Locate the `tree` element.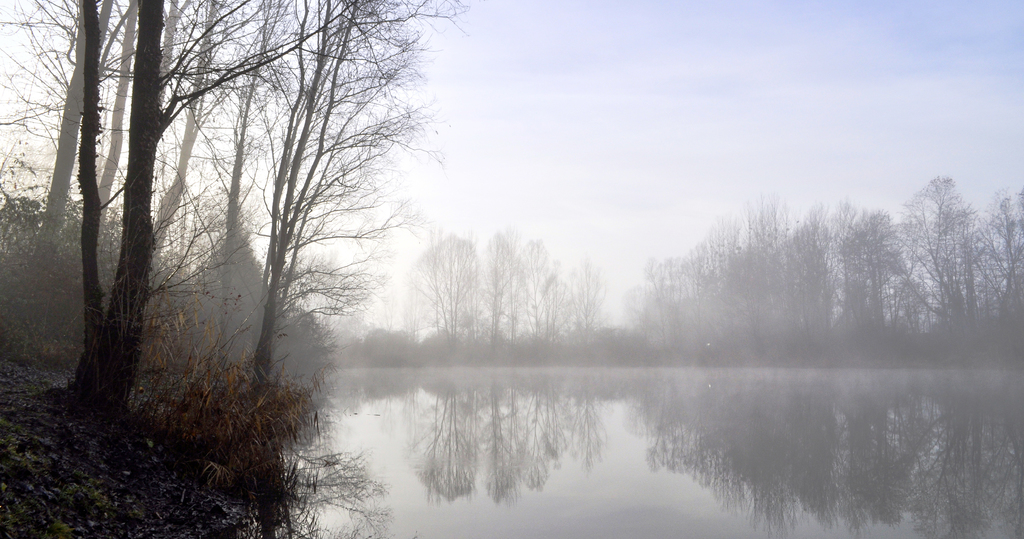
Element bbox: (x1=484, y1=224, x2=510, y2=350).
